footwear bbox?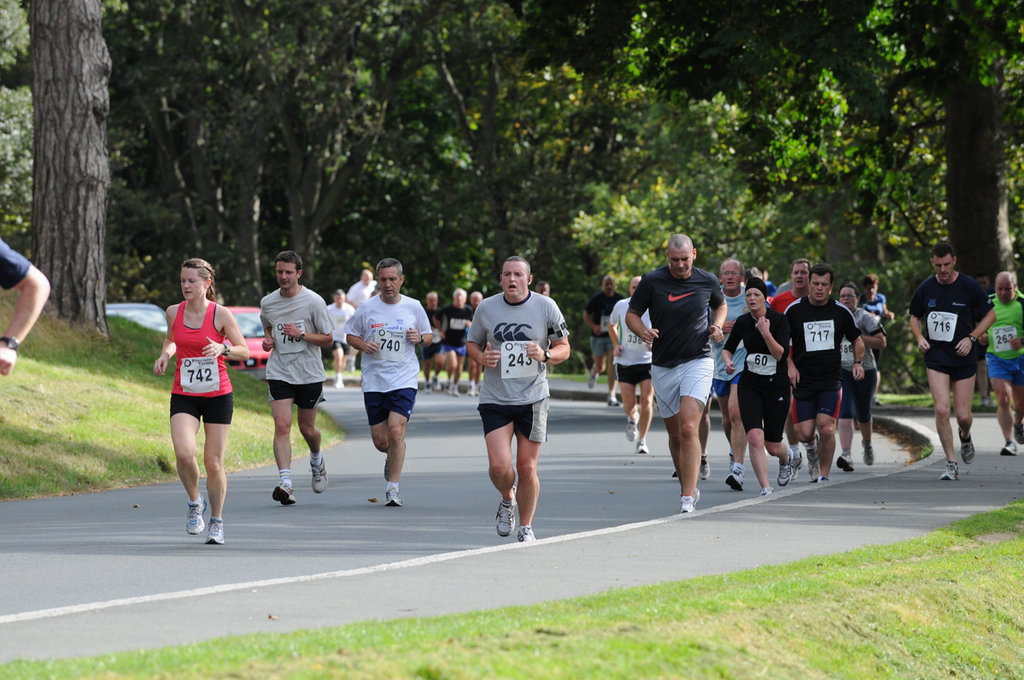
<region>960, 424, 977, 464</region>
